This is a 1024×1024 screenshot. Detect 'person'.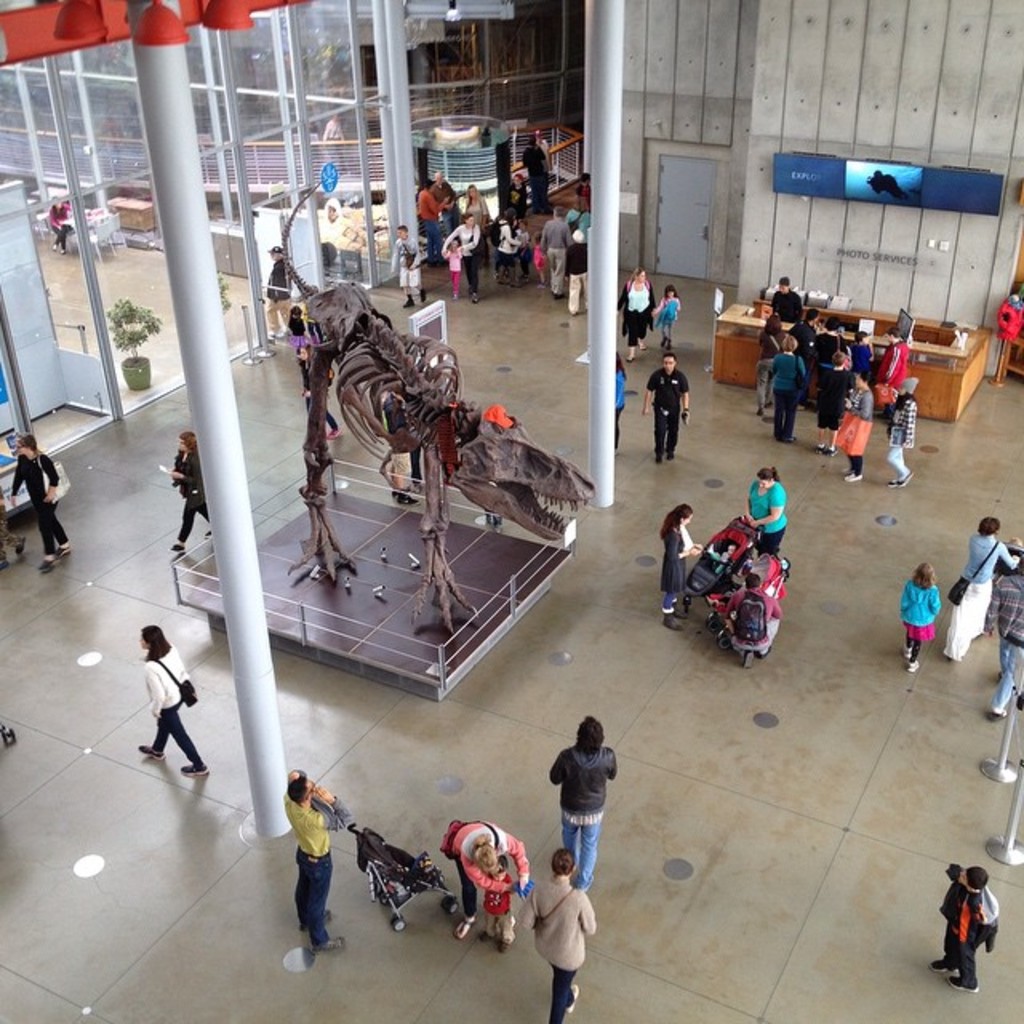
542, 714, 618, 885.
